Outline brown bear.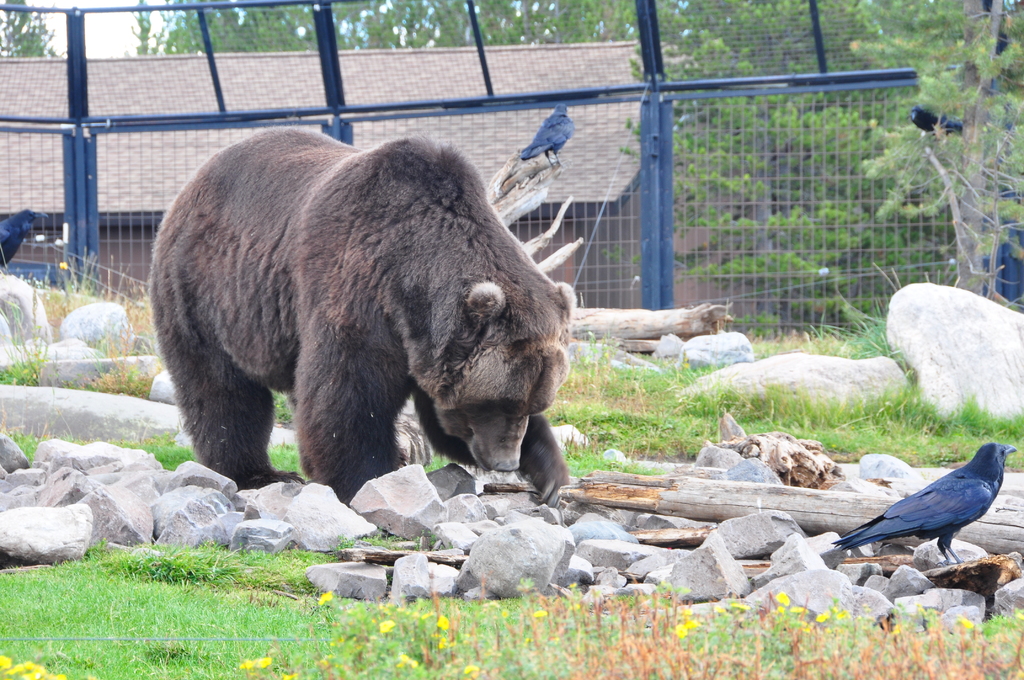
Outline: box=[146, 124, 573, 502].
